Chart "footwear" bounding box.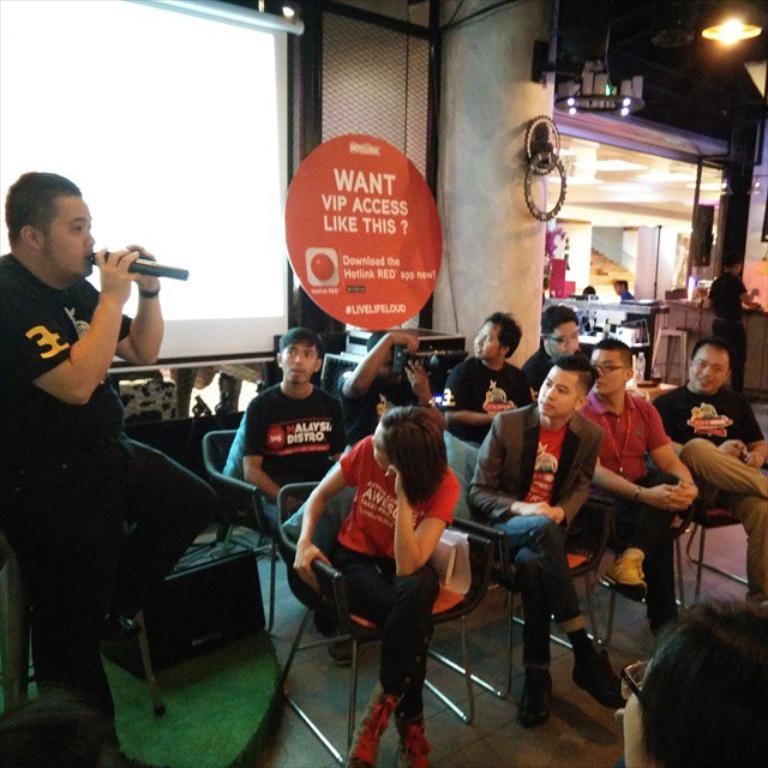
Charted: crop(594, 545, 648, 596).
